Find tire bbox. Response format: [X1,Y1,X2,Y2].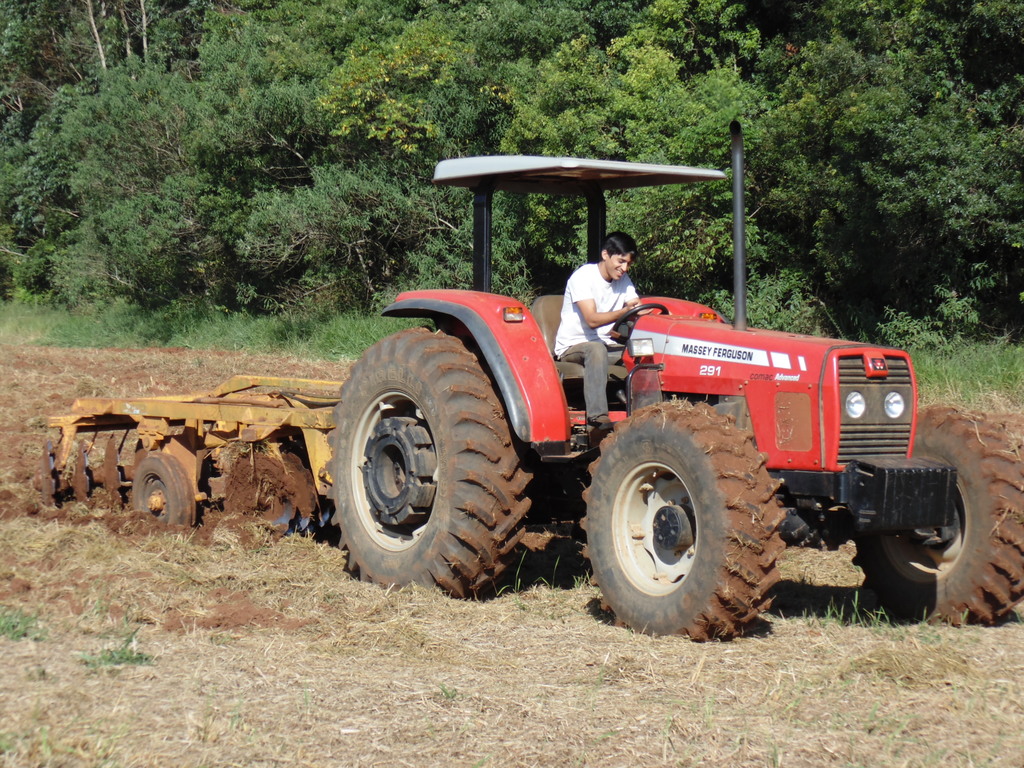
[134,454,196,525].
